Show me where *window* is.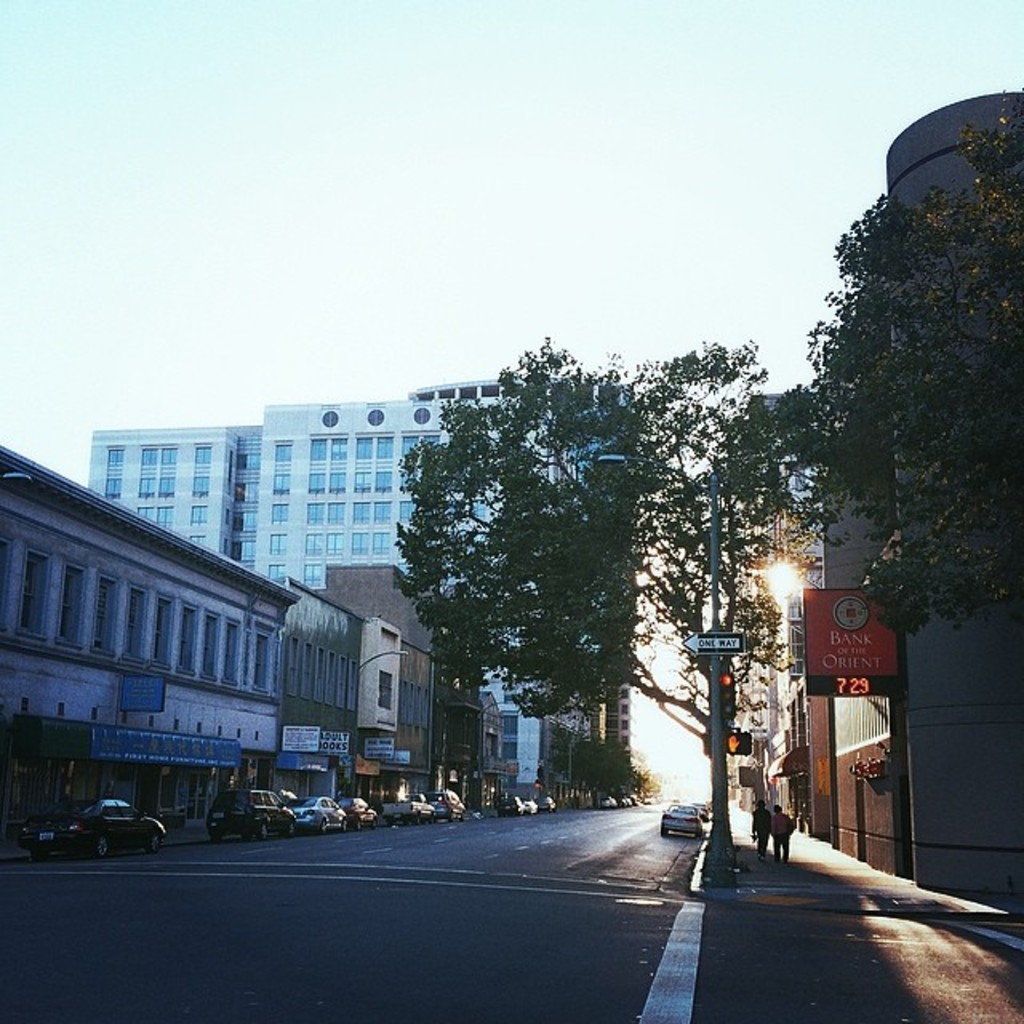
*window* is at detection(144, 448, 160, 462).
